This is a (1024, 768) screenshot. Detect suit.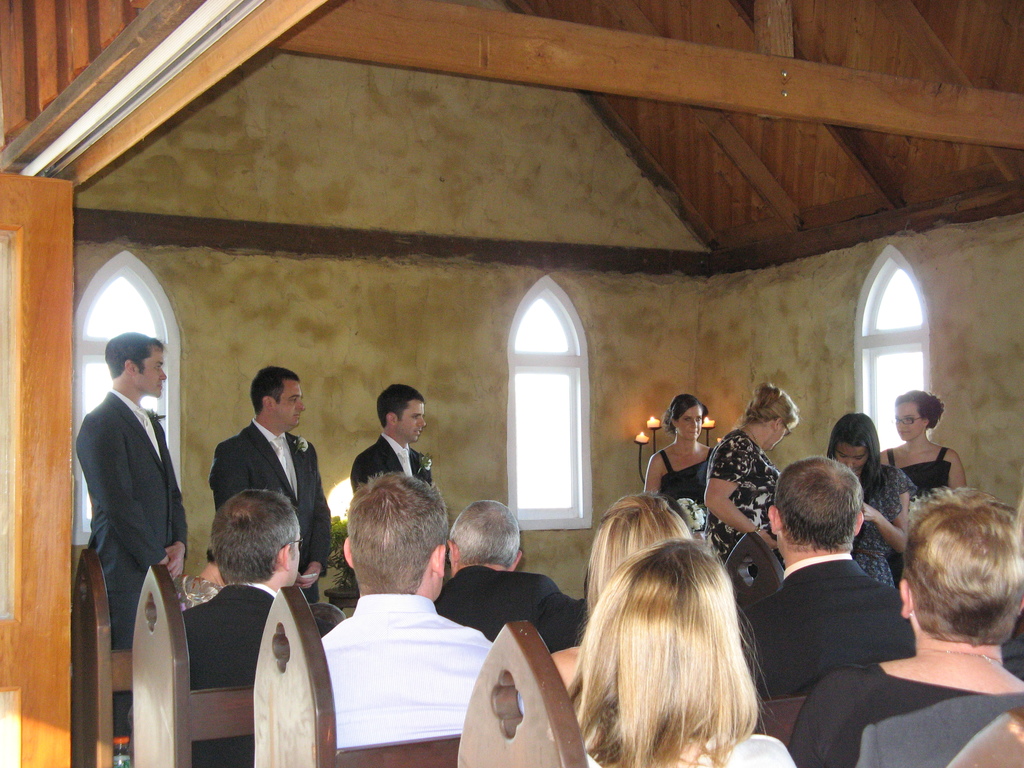
locate(179, 584, 273, 767).
